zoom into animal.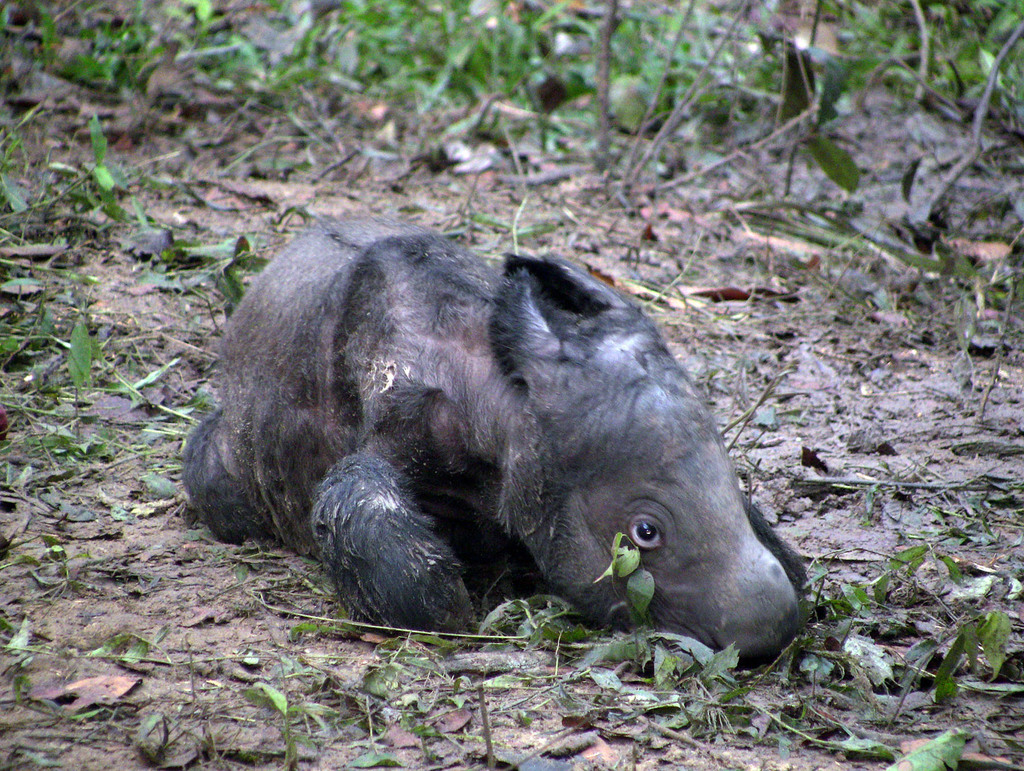
Zoom target: bbox(177, 209, 814, 672).
